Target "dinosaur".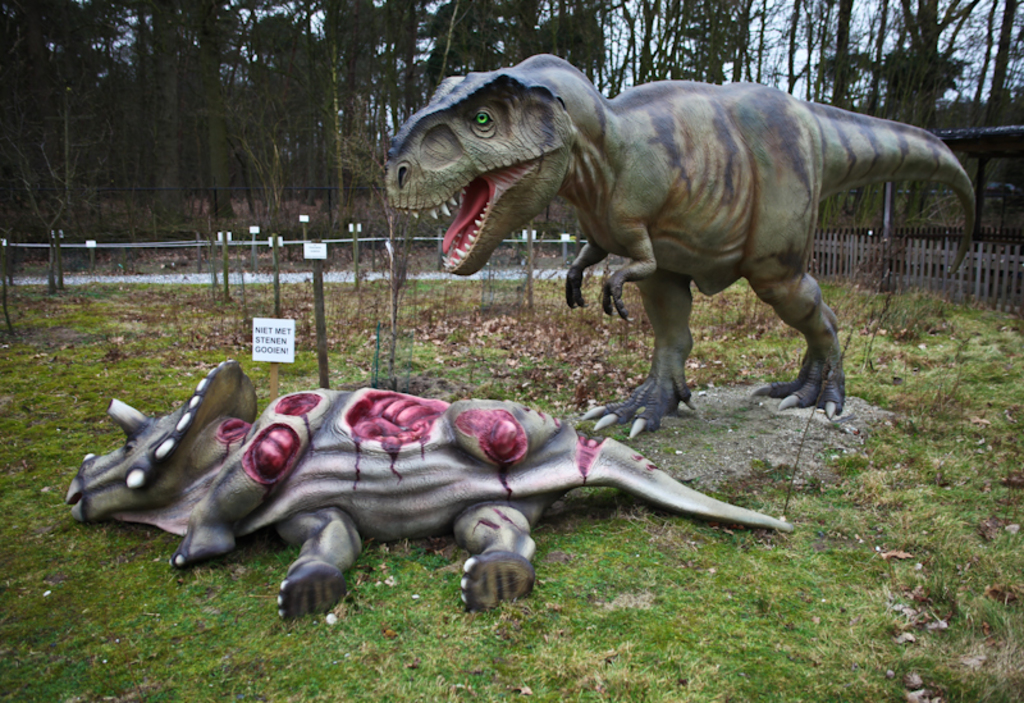
Target region: l=385, t=51, r=978, b=443.
